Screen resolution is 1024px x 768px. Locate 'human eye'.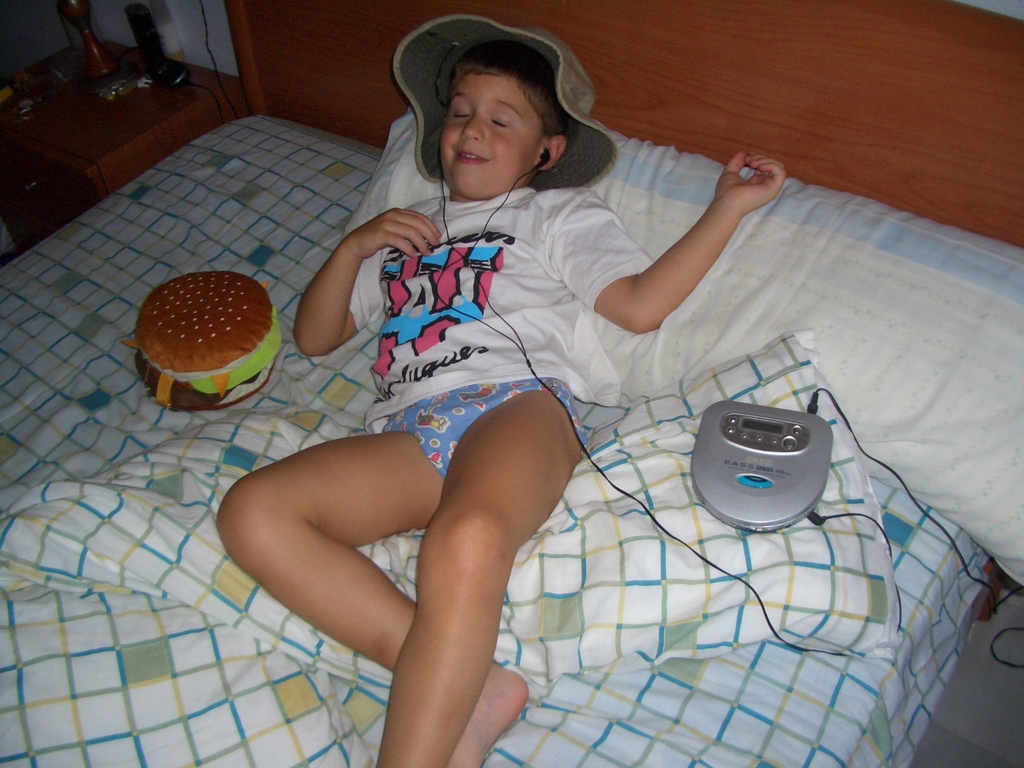
(492, 112, 511, 127).
